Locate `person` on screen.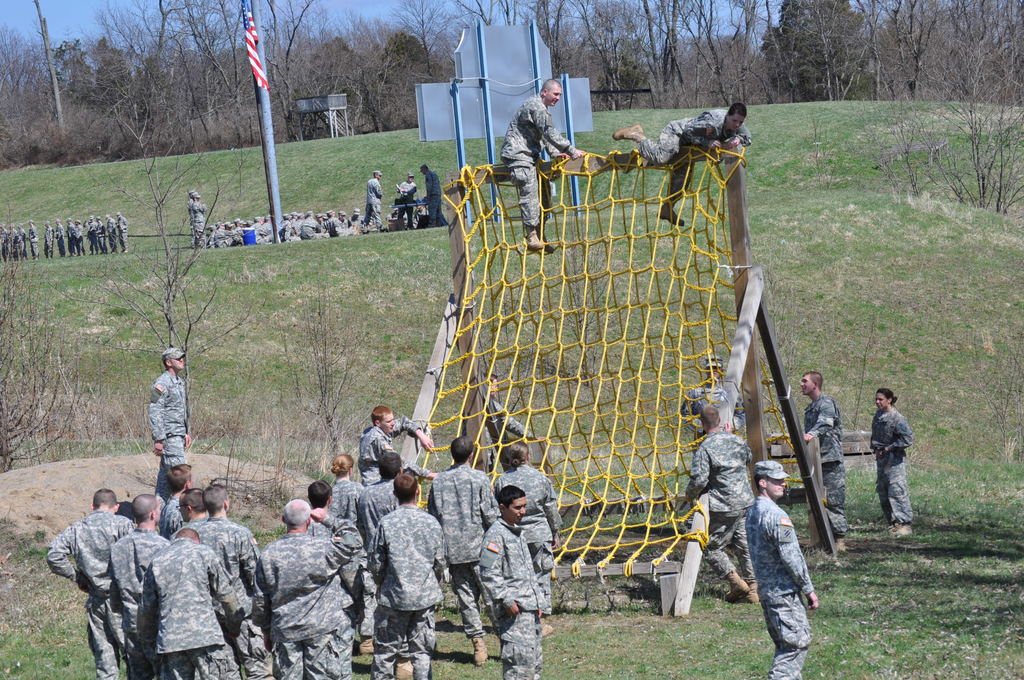
On screen at locate(419, 161, 449, 226).
